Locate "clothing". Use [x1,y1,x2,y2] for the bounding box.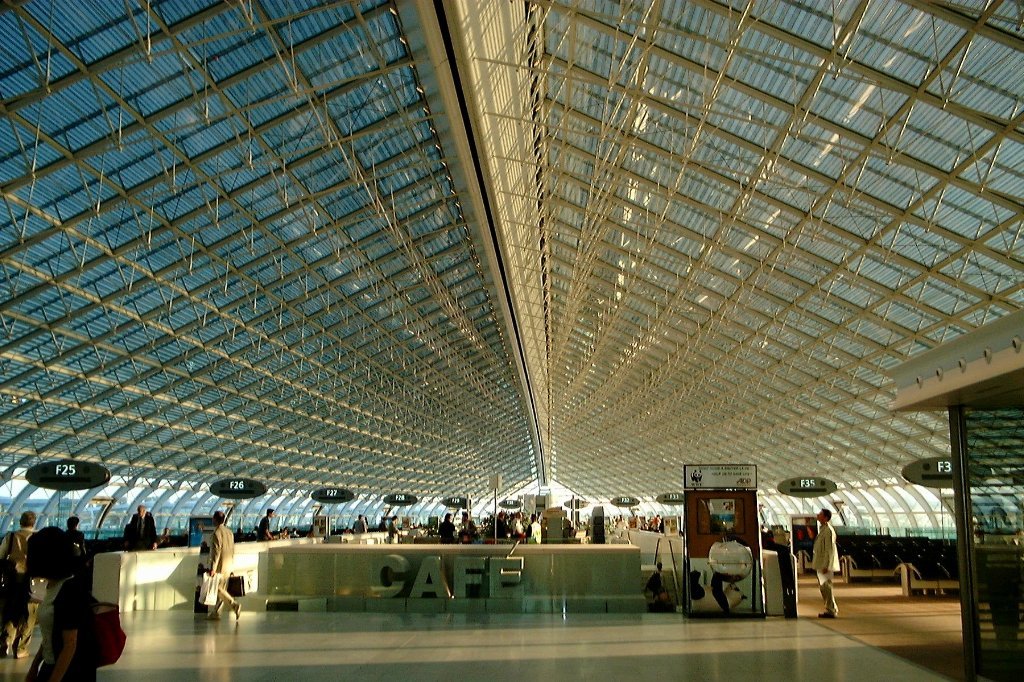
[440,521,453,543].
